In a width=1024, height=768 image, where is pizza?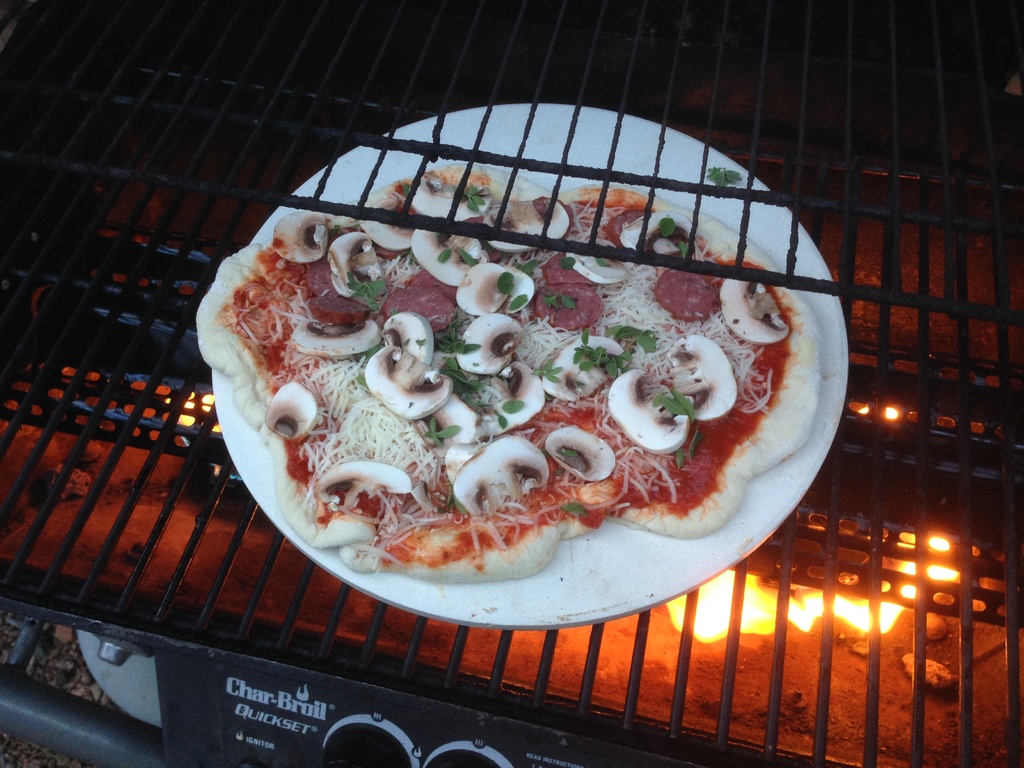
<box>195,99,856,632</box>.
